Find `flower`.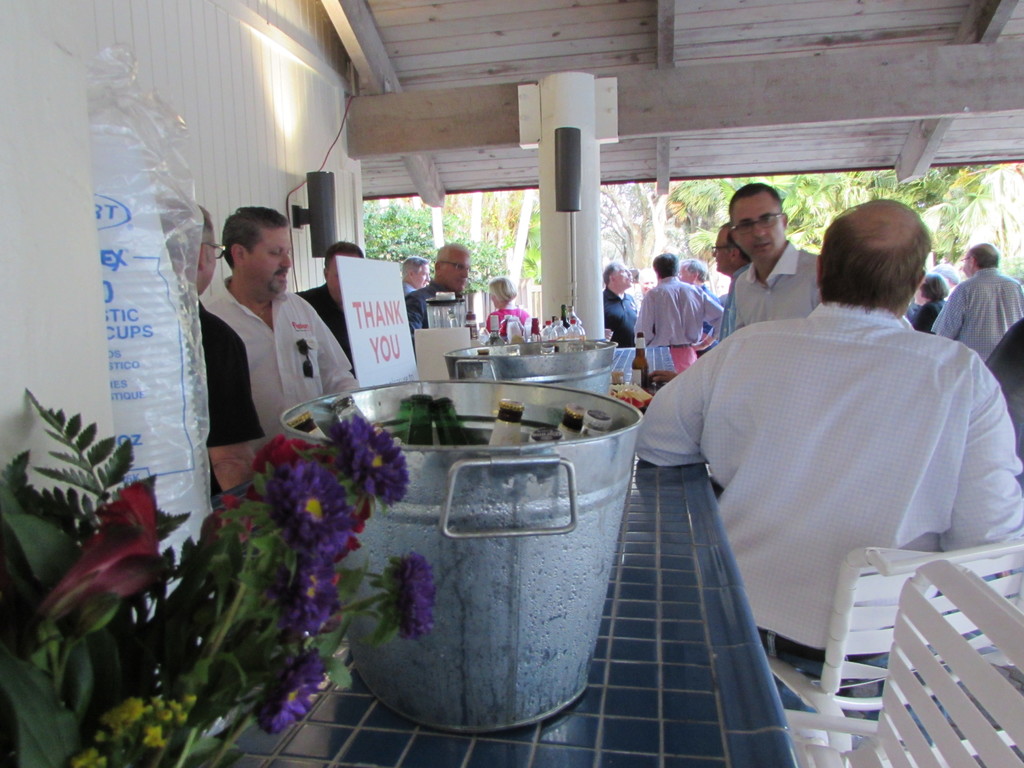
pyautogui.locateOnScreen(403, 552, 433, 640).
